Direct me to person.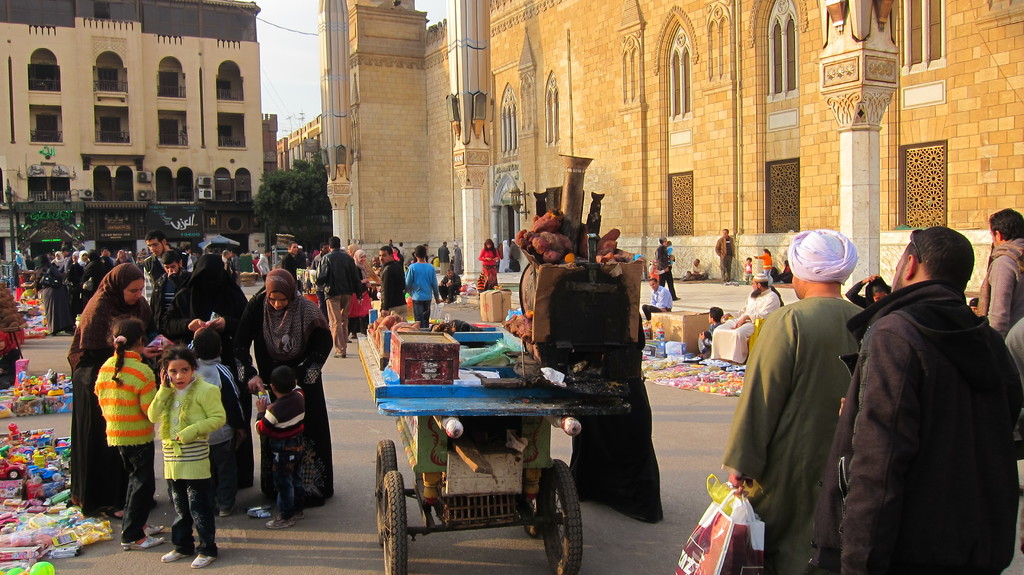
Direction: 637,276,673,323.
